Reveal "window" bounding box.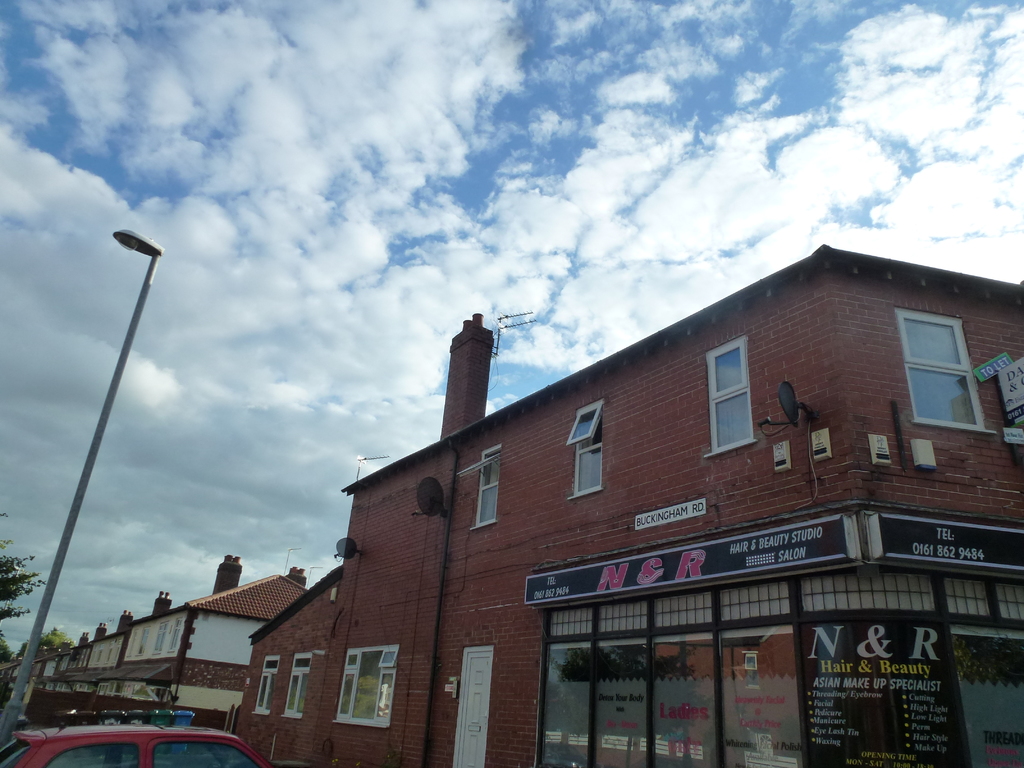
Revealed: <box>288,645,313,722</box>.
